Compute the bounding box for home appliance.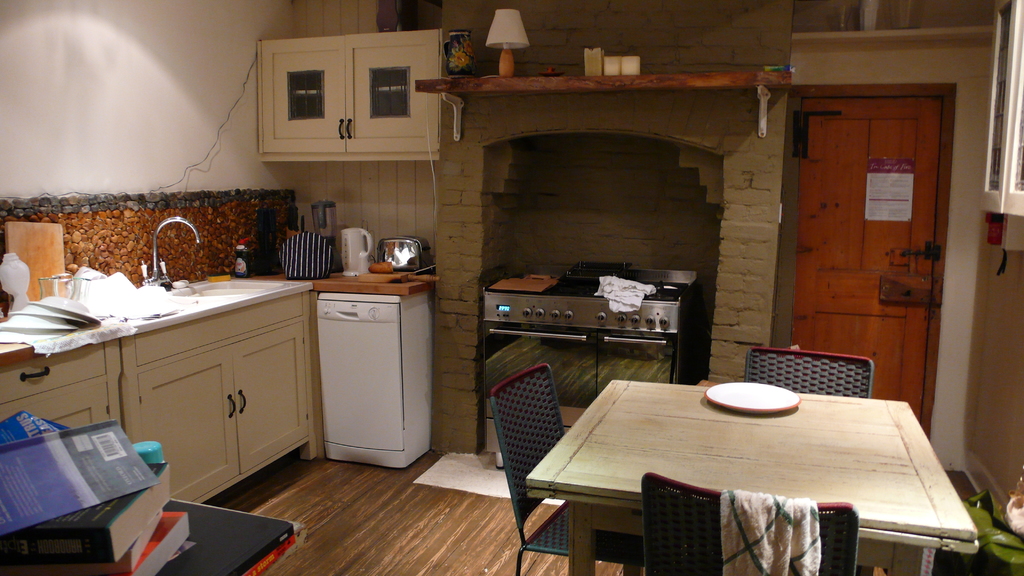
left=307, top=198, right=340, bottom=273.
